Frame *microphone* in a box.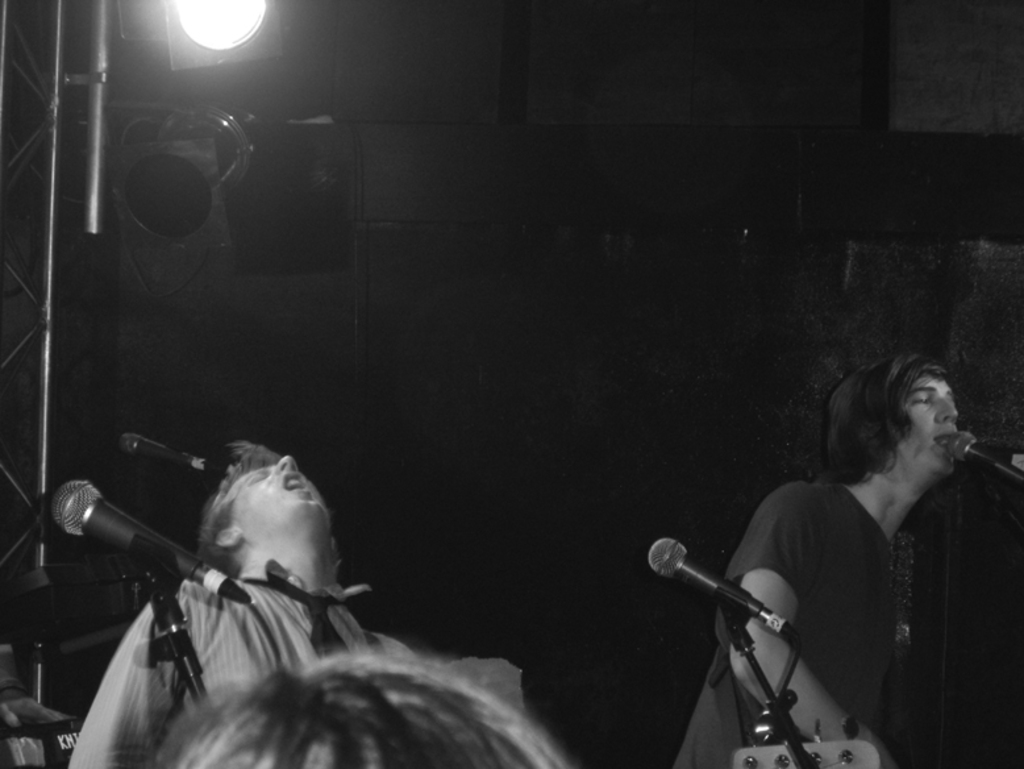
rect(925, 424, 1023, 496).
